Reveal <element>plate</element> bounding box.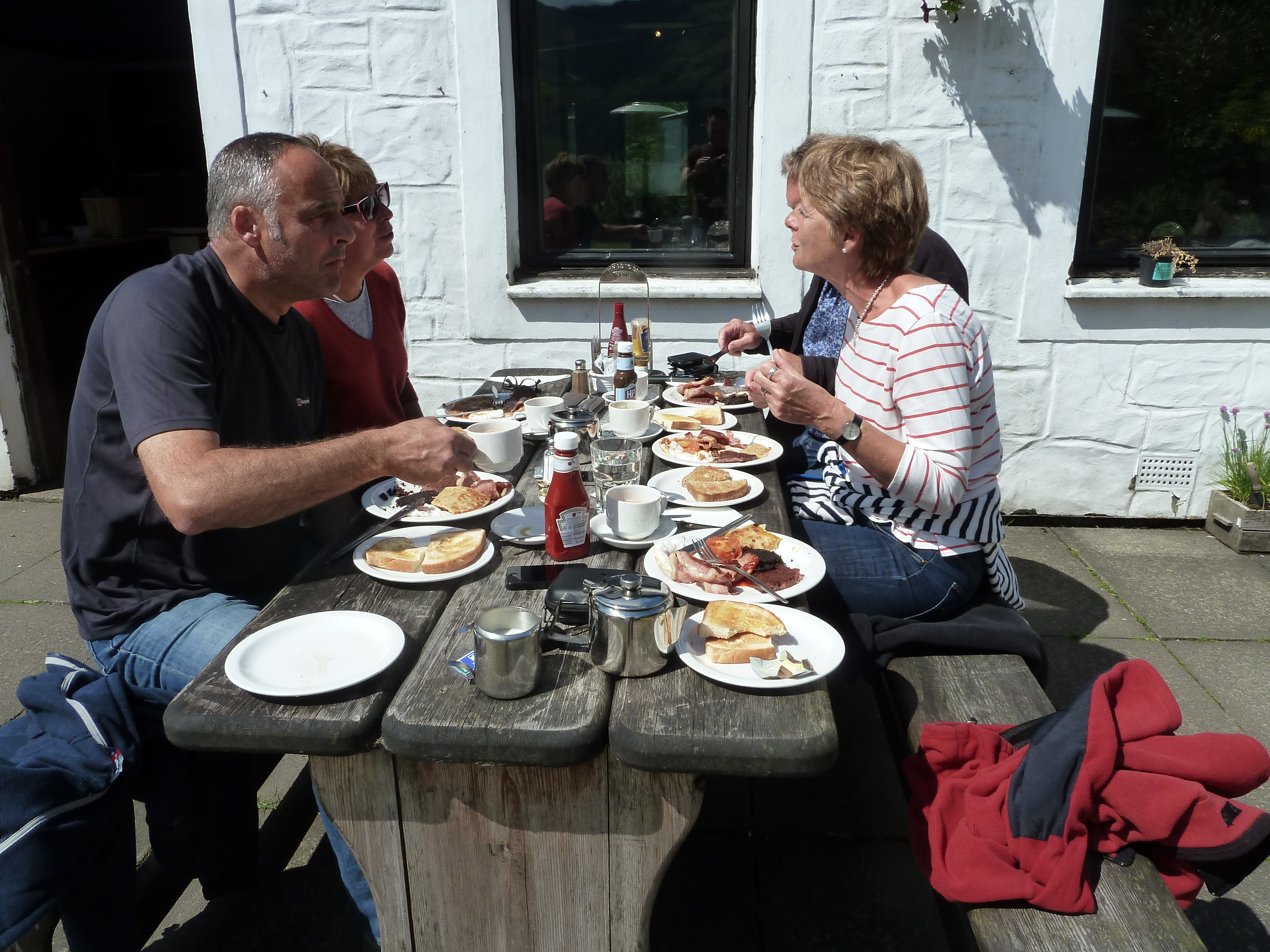
Revealed: {"x1": 205, "y1": 137, "x2": 249, "y2": 162}.
